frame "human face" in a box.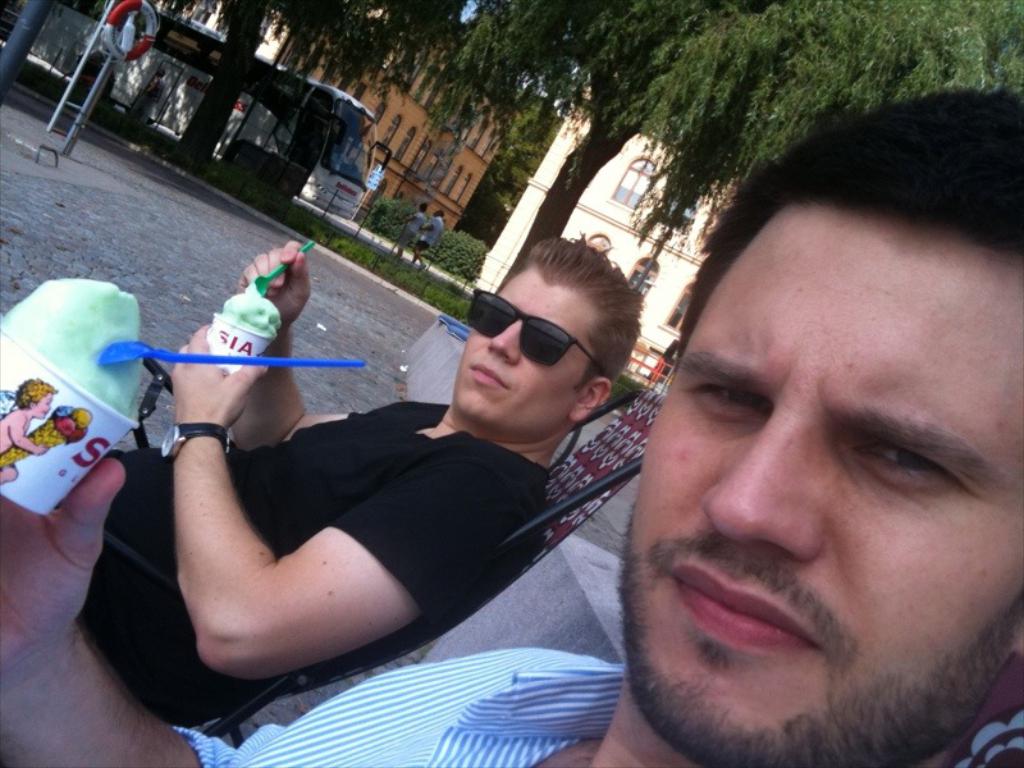
bbox=[451, 262, 585, 426].
